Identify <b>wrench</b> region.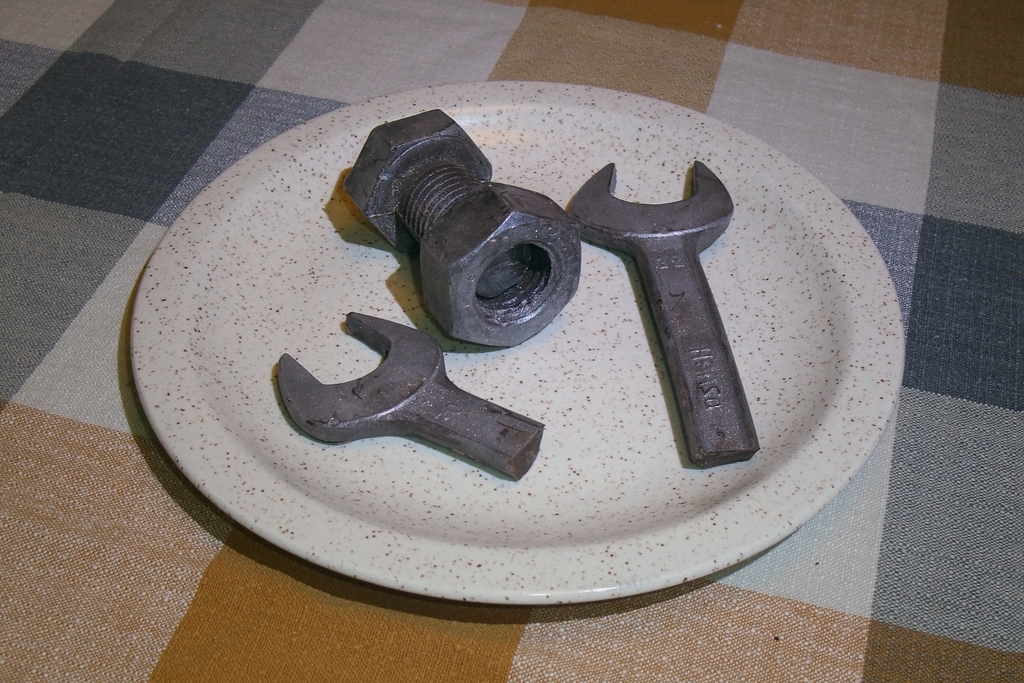
Region: 566:163:765:469.
